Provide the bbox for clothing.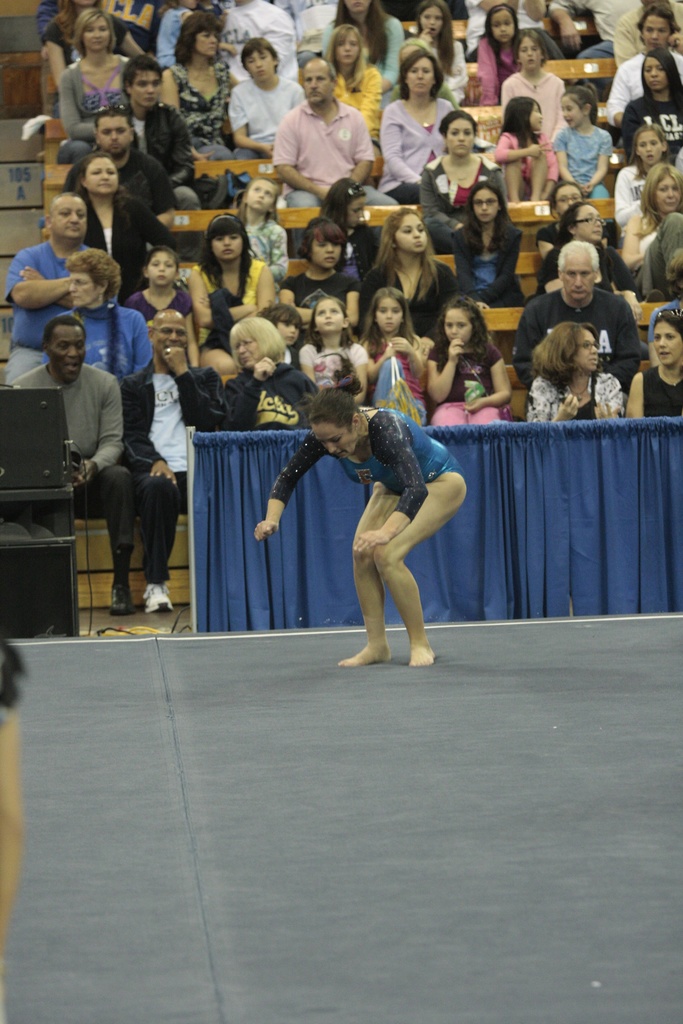
[425,338,506,426].
